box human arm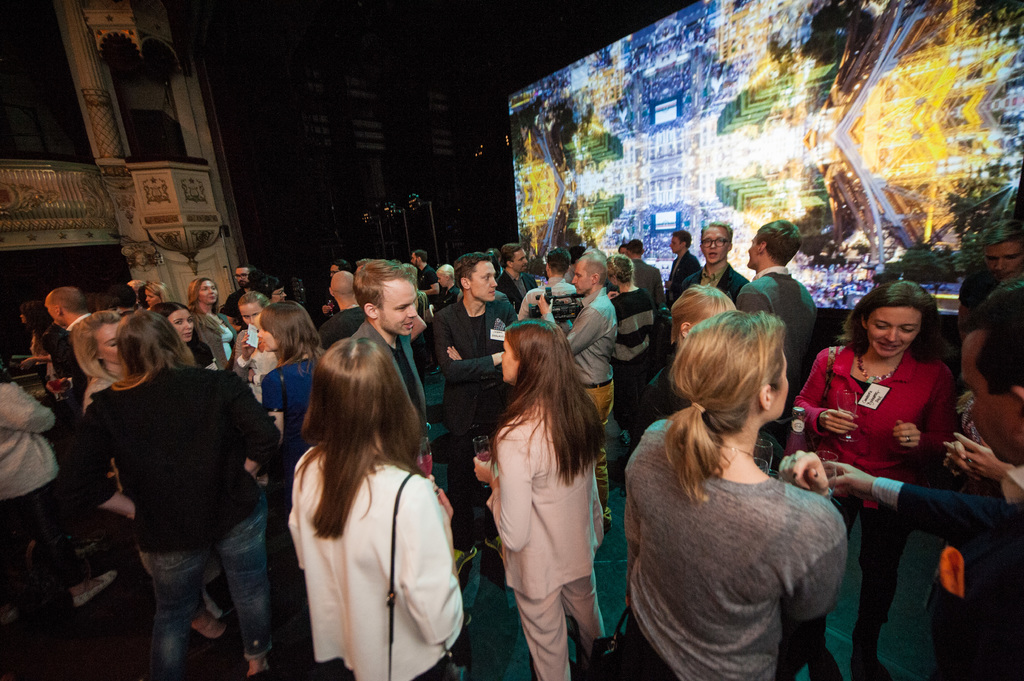
{"left": 232, "top": 342, "right": 250, "bottom": 371}
